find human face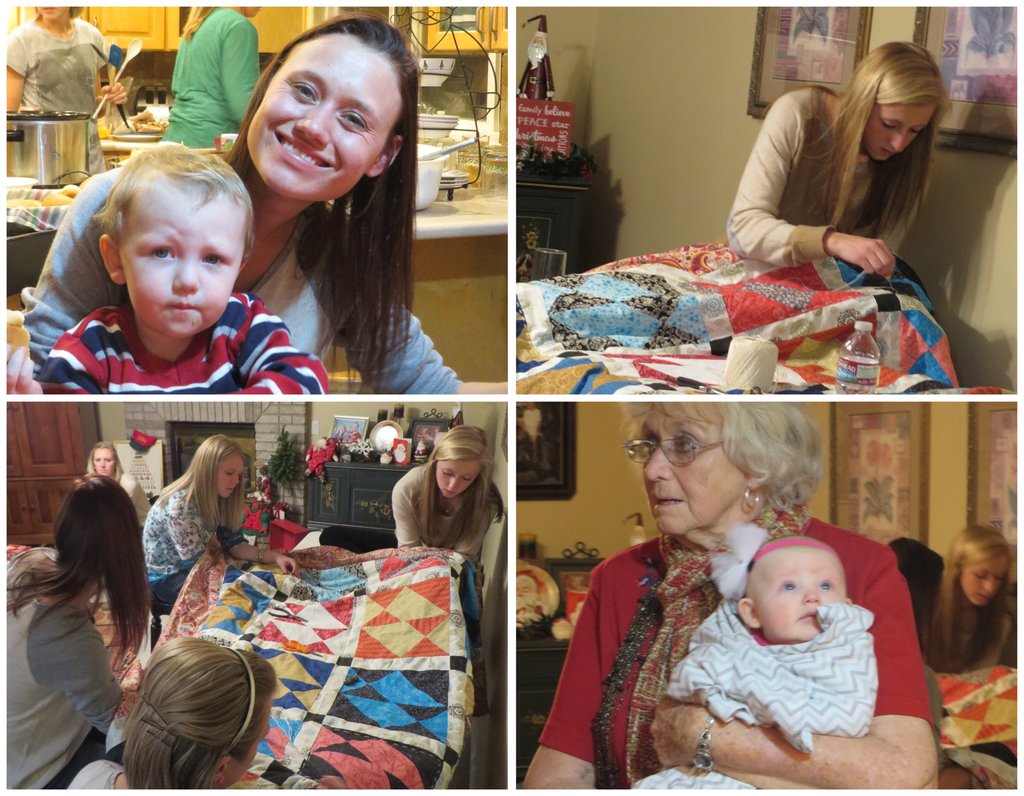
region(959, 555, 1007, 605)
